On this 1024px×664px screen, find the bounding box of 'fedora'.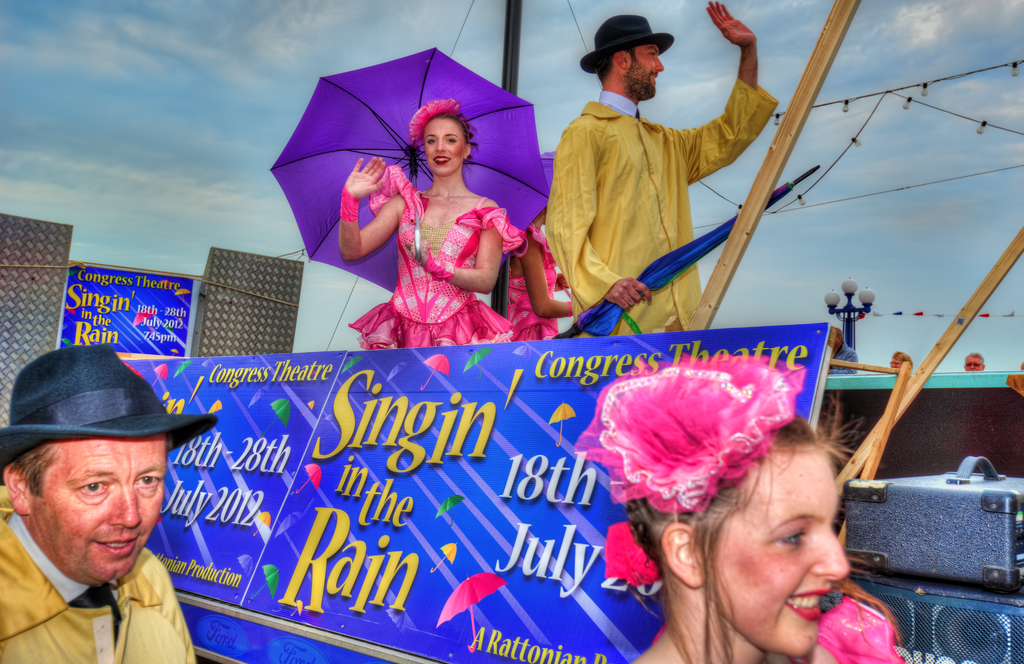
Bounding box: (0,344,216,484).
